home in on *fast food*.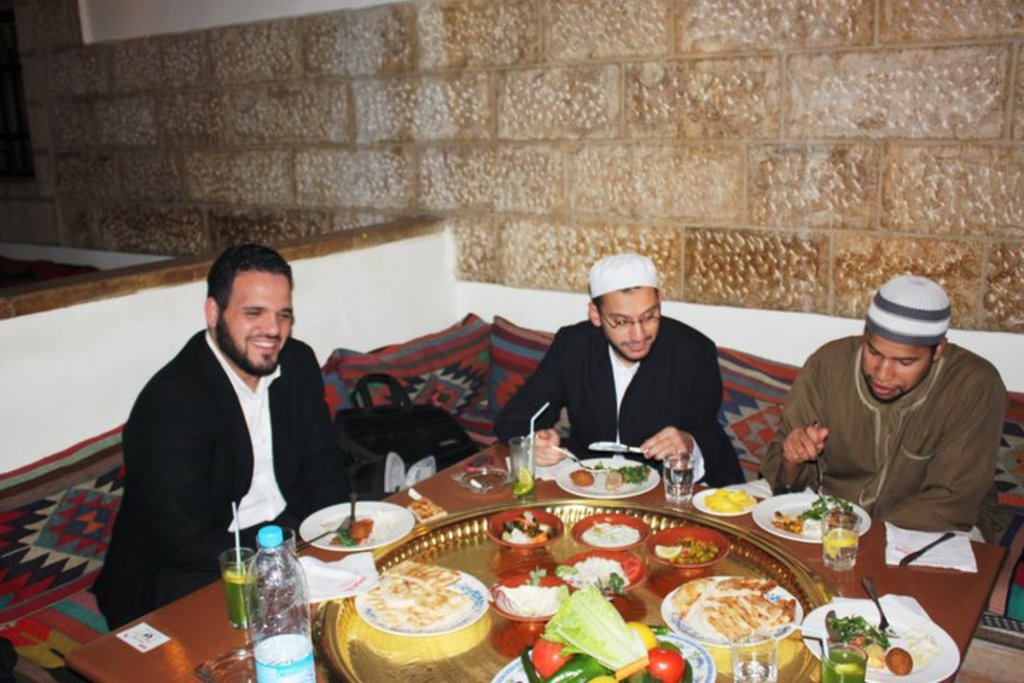
Homed in at box=[502, 509, 559, 541].
